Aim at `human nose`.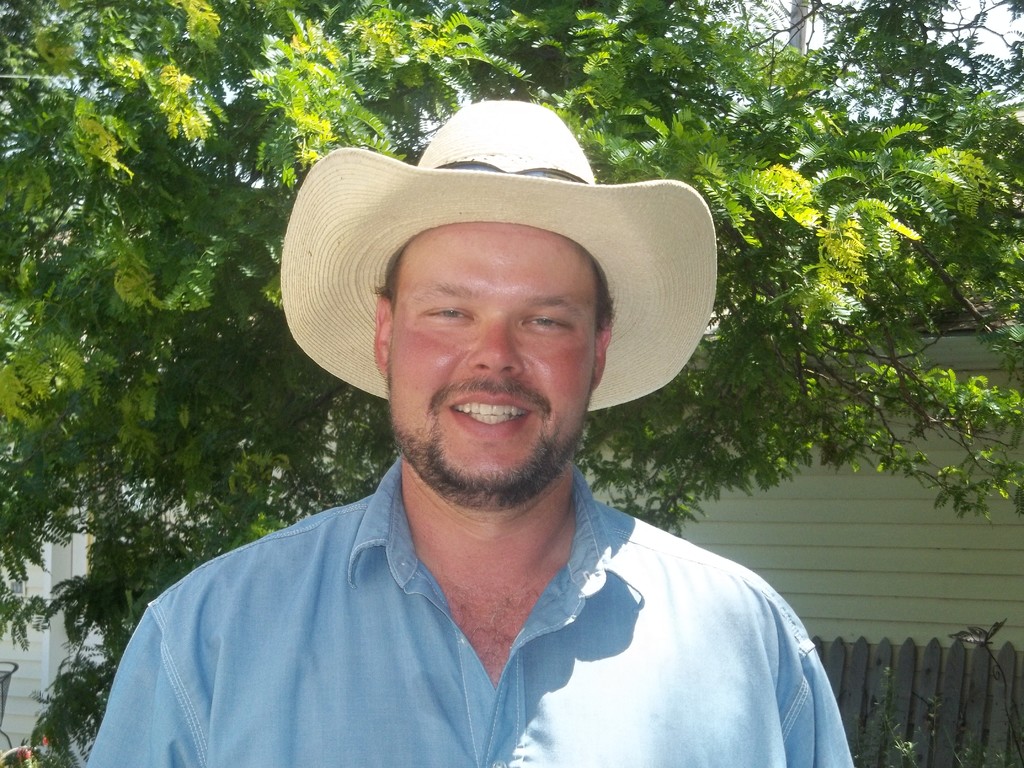
Aimed at x1=465 y1=315 x2=526 y2=373.
